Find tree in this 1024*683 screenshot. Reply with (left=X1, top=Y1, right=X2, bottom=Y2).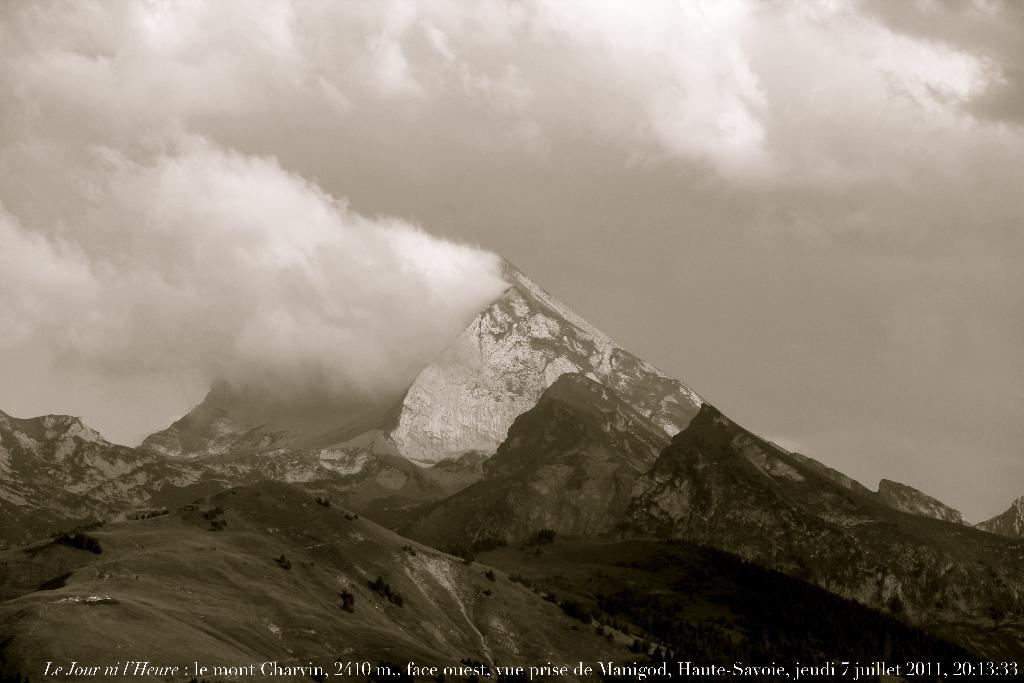
(left=486, top=570, right=500, bottom=585).
